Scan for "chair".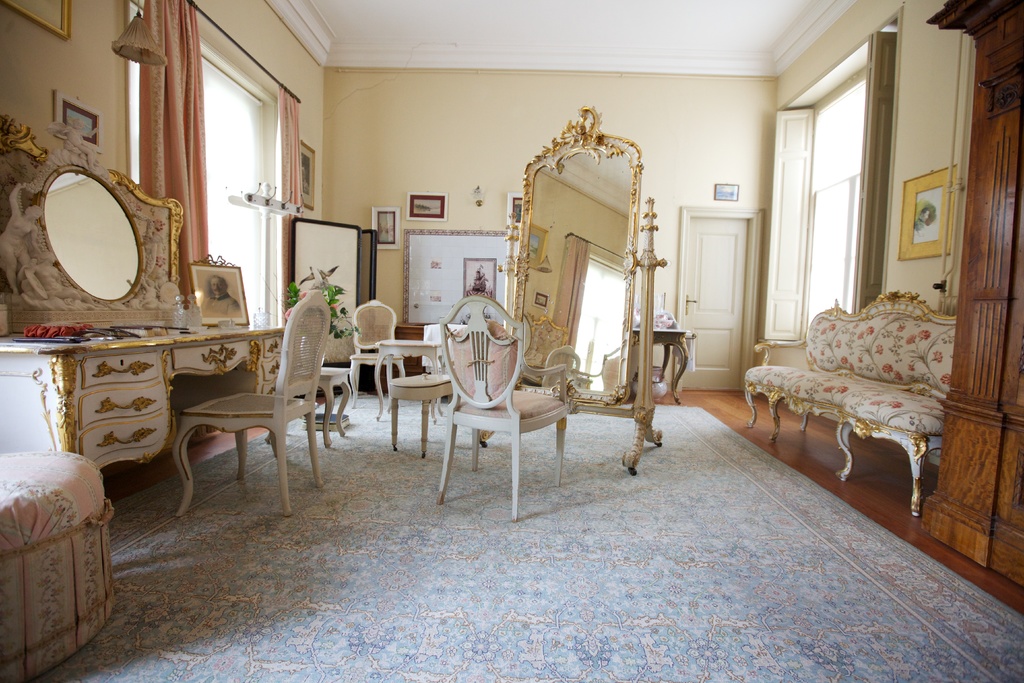
Scan result: locate(168, 293, 325, 520).
